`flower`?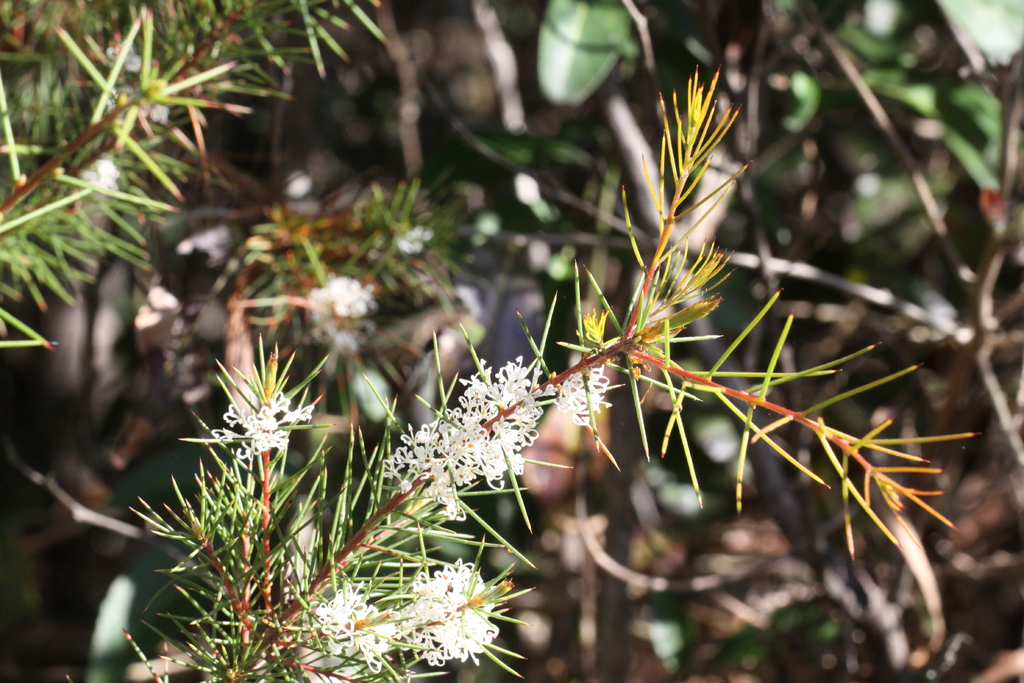
box=[383, 559, 512, 673]
